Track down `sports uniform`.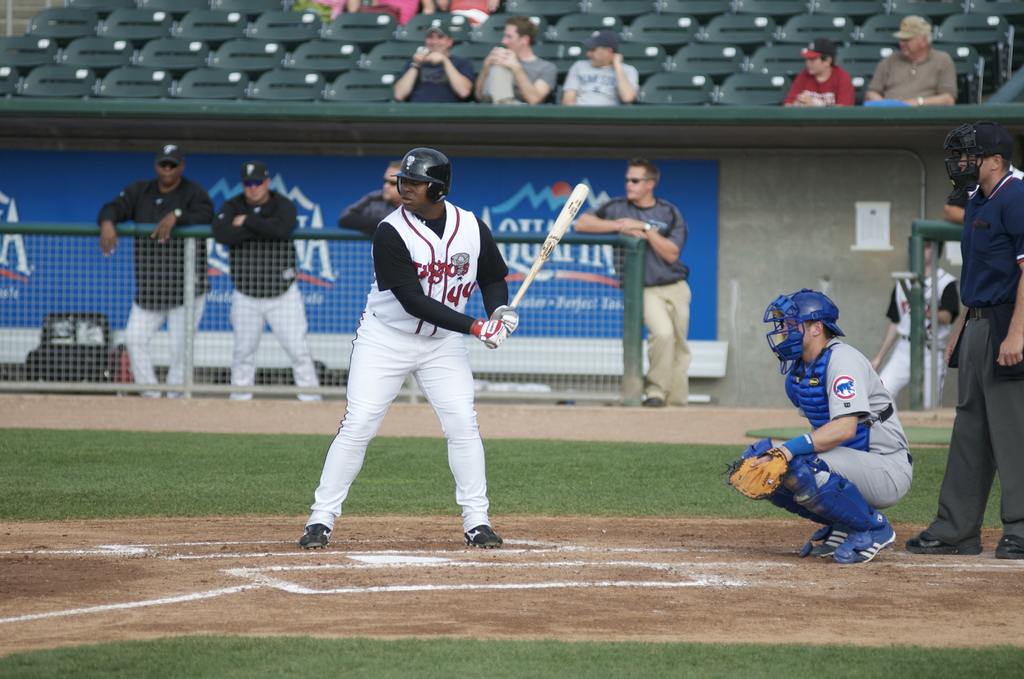
Tracked to [723,283,925,568].
